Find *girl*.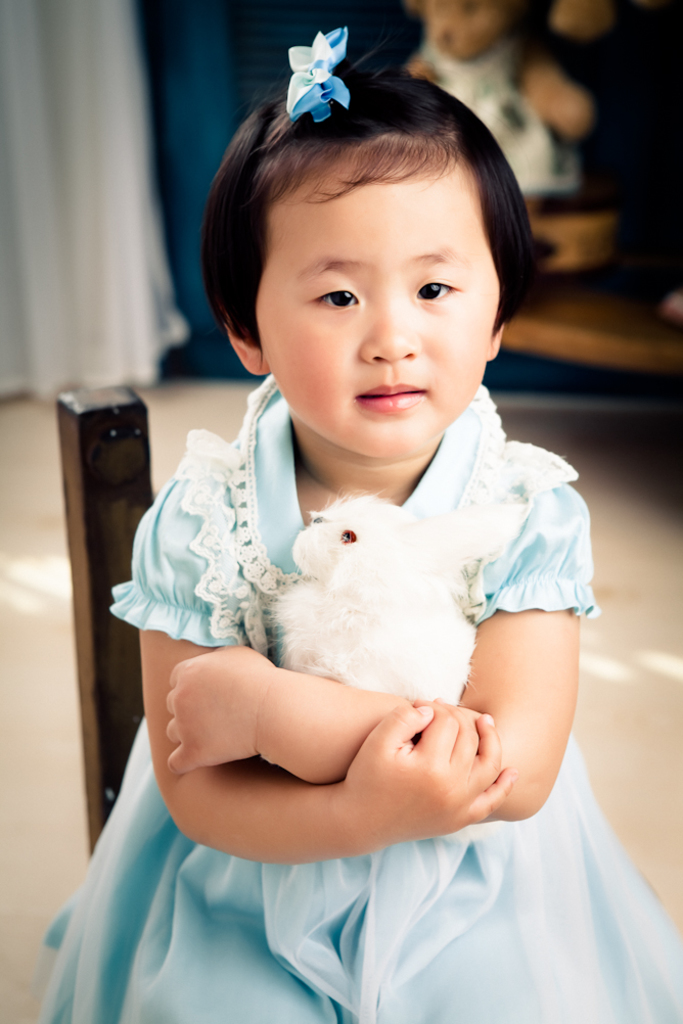
43, 31, 682, 1023.
